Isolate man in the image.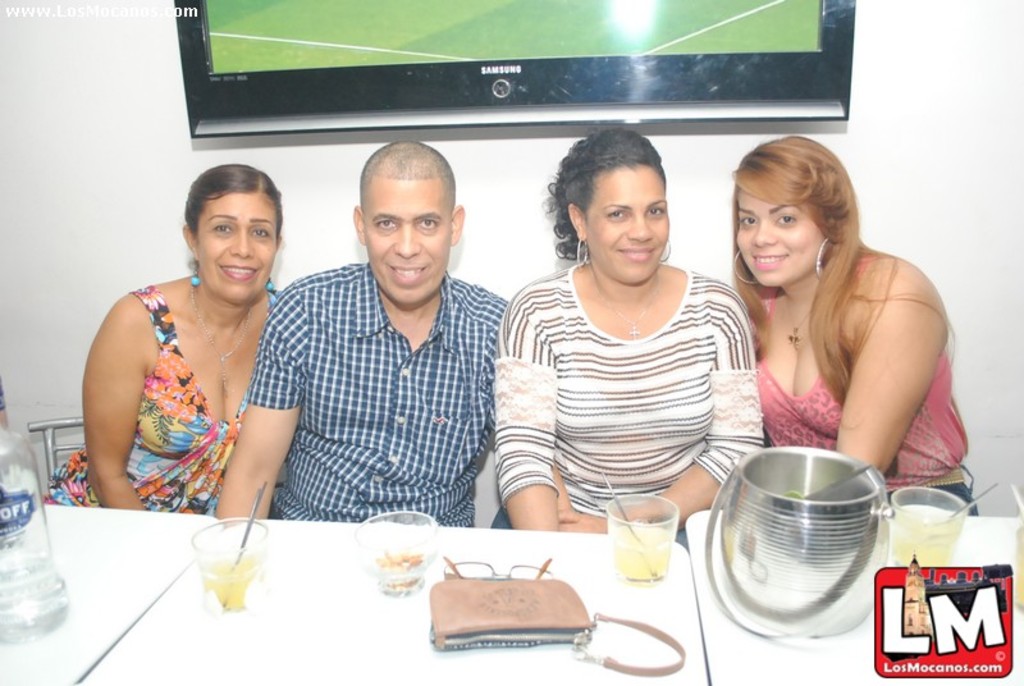
Isolated region: [243, 132, 521, 566].
